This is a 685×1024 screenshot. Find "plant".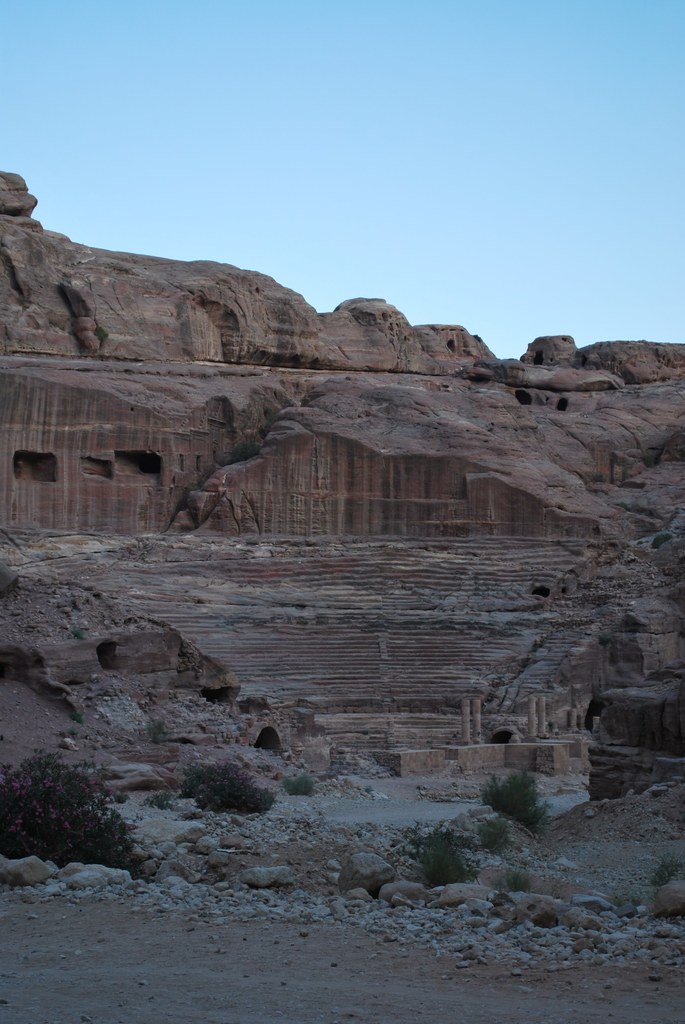
Bounding box: (left=406, top=819, right=497, bottom=895).
